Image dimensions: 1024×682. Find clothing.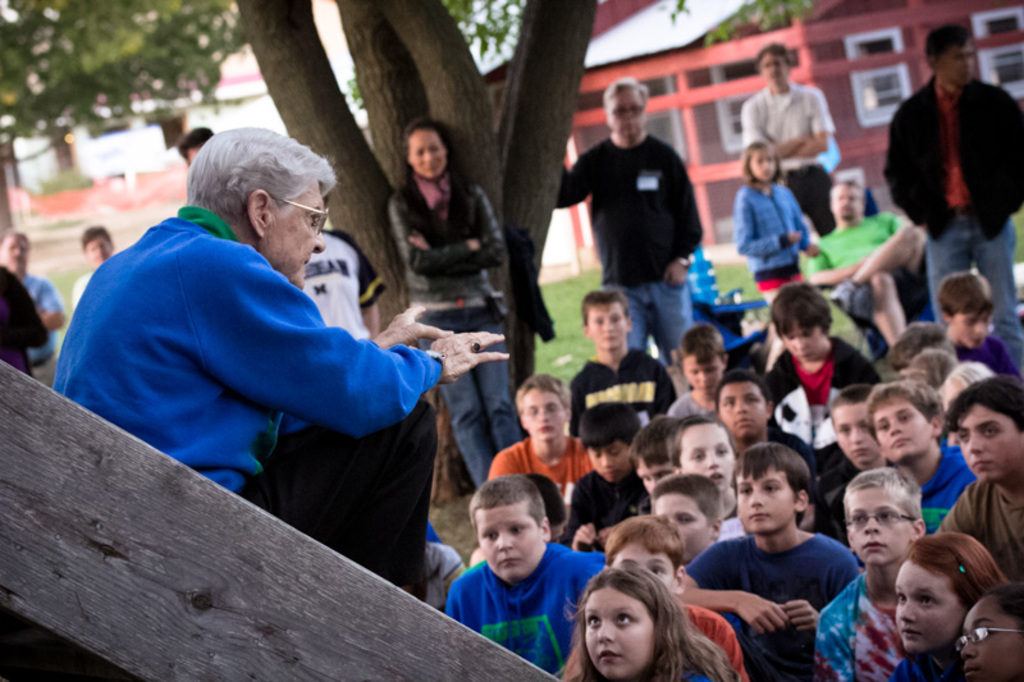
bbox(883, 54, 1023, 343).
